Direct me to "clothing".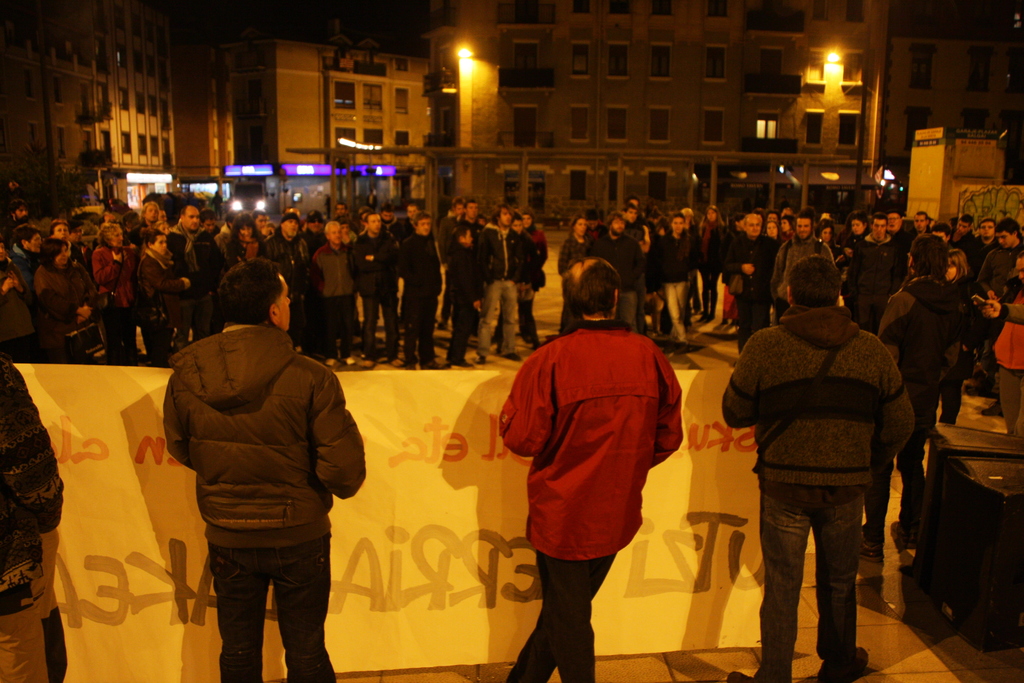
Direction: [left=438, top=240, right=469, bottom=300].
